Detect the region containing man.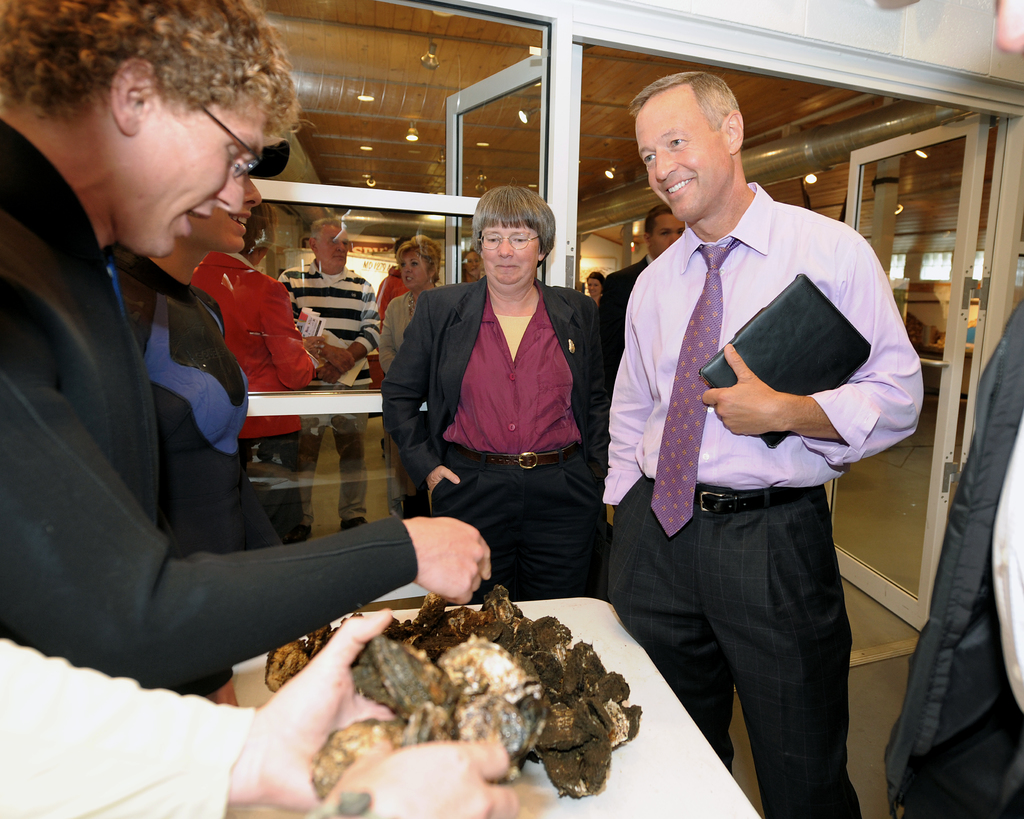
rect(576, 91, 928, 814).
